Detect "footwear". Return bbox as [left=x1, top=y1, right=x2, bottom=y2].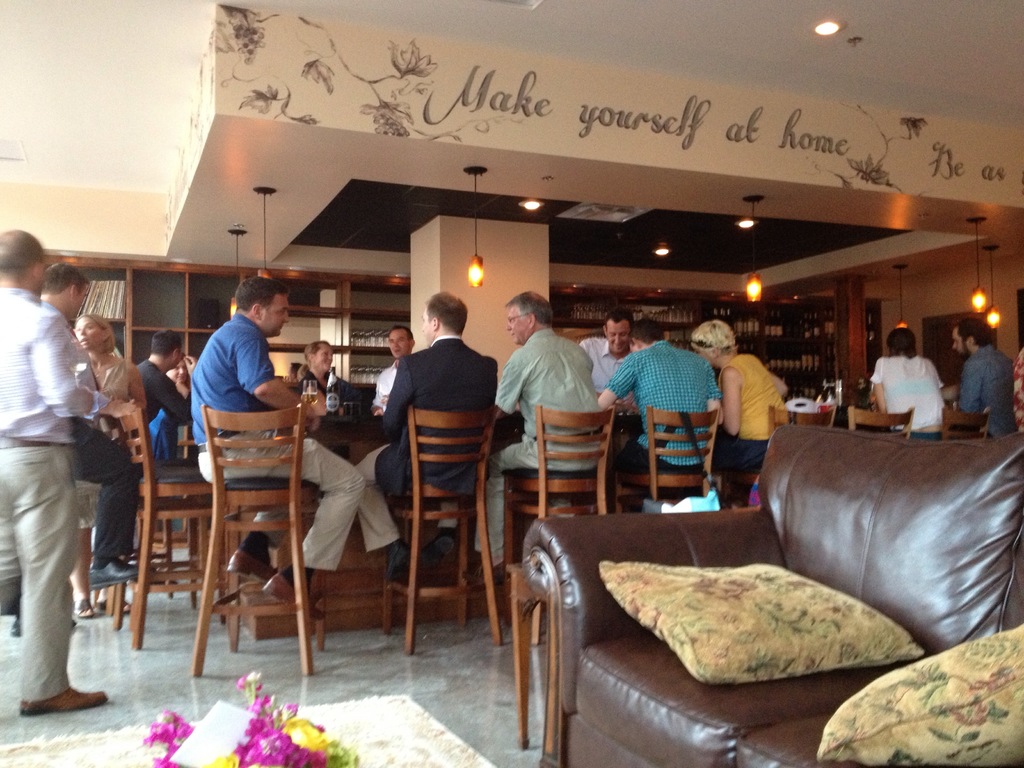
[left=382, top=540, right=411, bottom=582].
